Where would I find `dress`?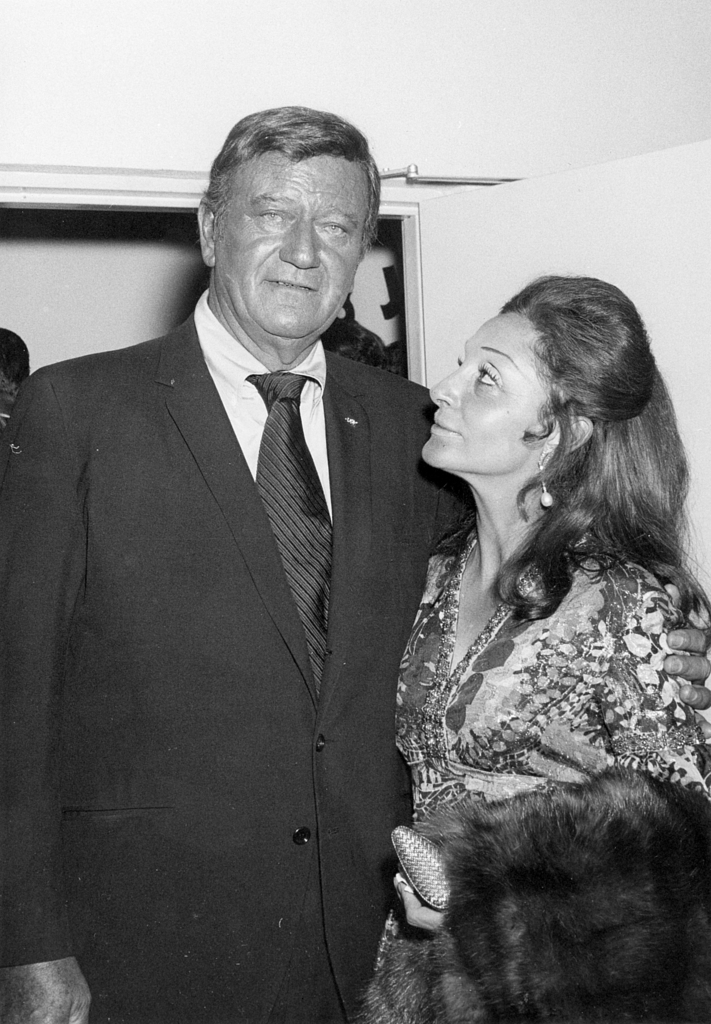
At bbox=[352, 552, 707, 1023].
